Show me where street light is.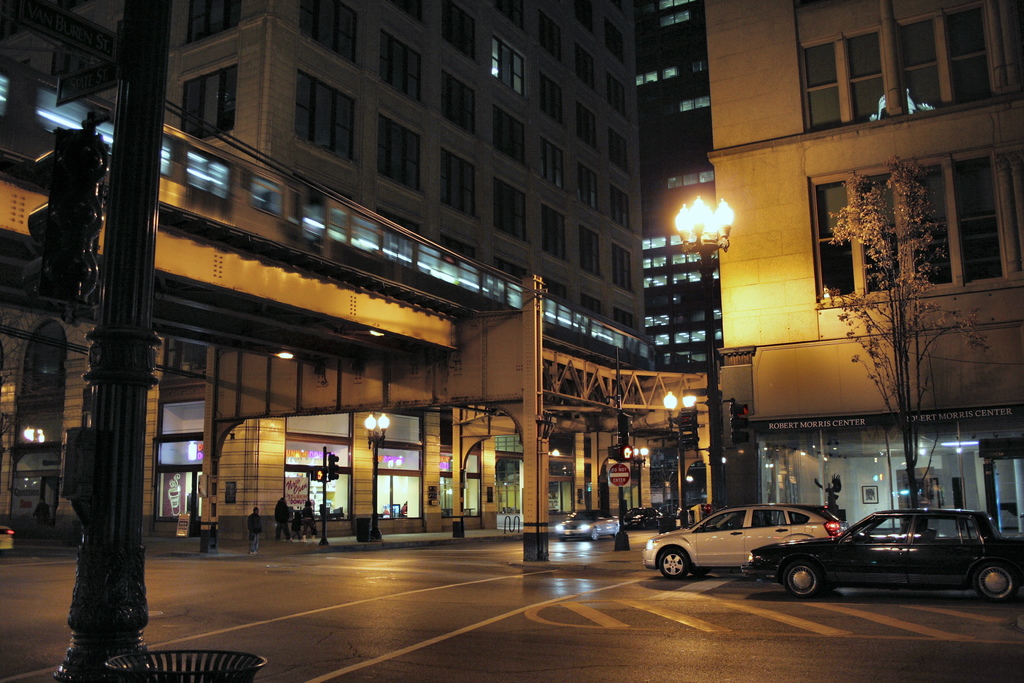
street light is at {"left": 662, "top": 390, "right": 698, "bottom": 528}.
